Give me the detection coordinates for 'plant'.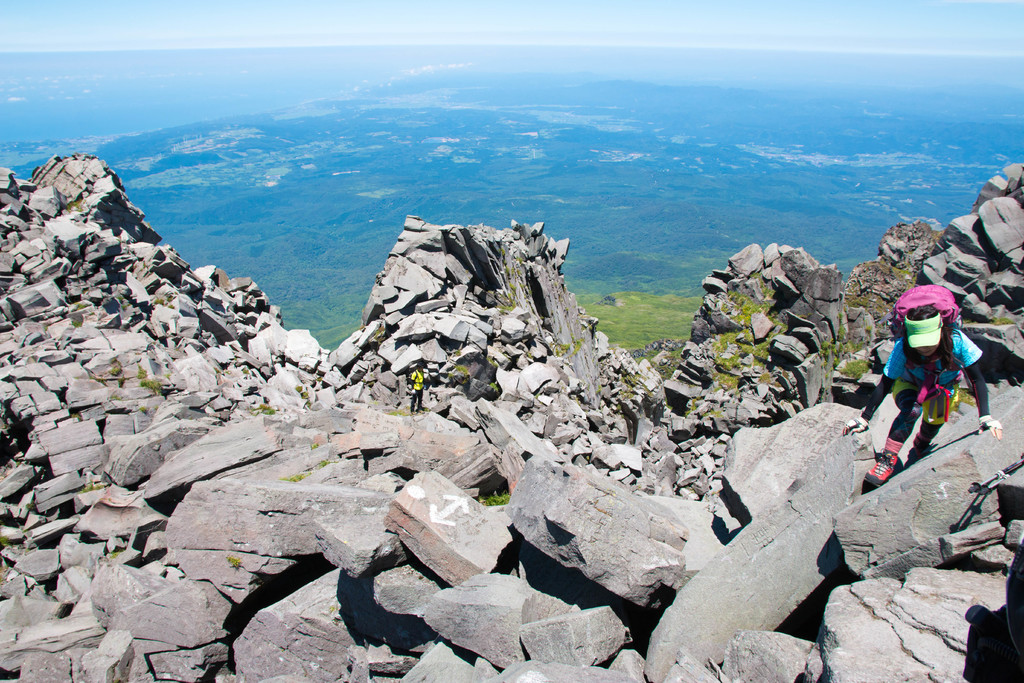
[left=138, top=361, right=150, bottom=377].
